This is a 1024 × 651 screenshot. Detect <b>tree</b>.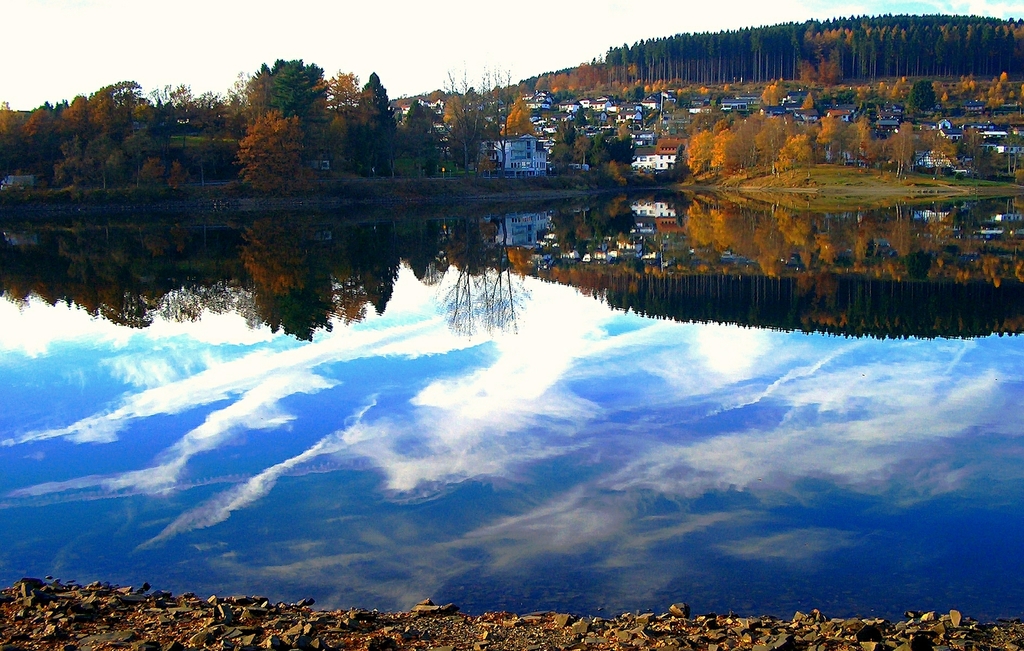
box(956, 70, 991, 104).
